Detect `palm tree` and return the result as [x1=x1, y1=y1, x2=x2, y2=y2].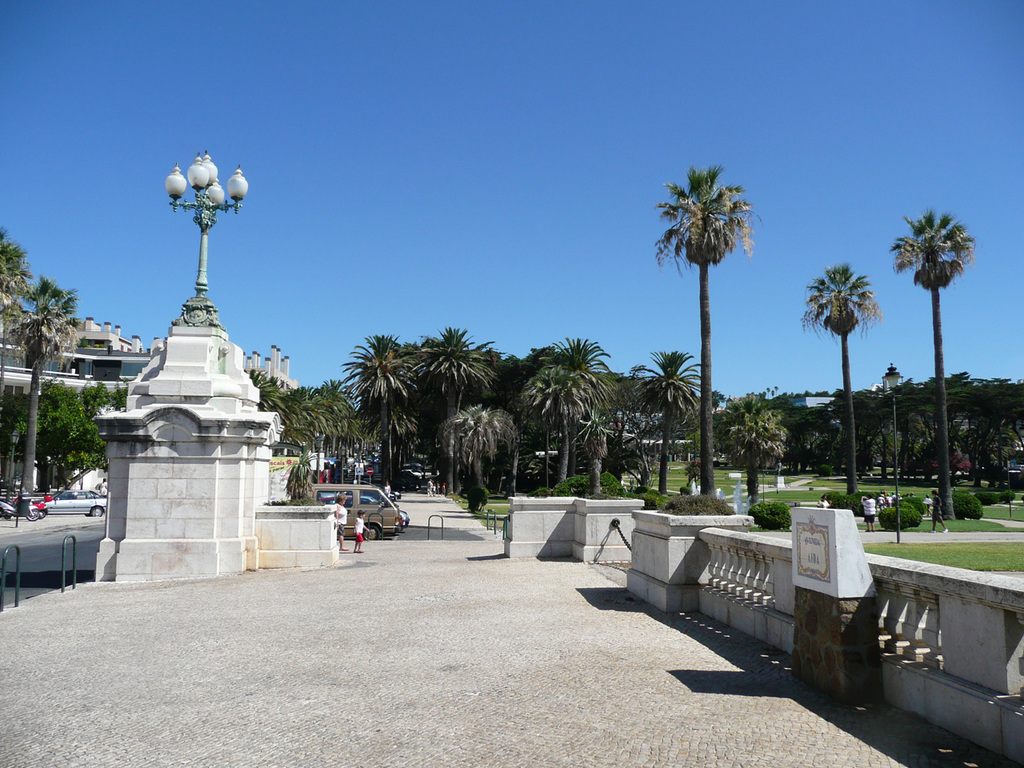
[x1=439, y1=397, x2=514, y2=510].
